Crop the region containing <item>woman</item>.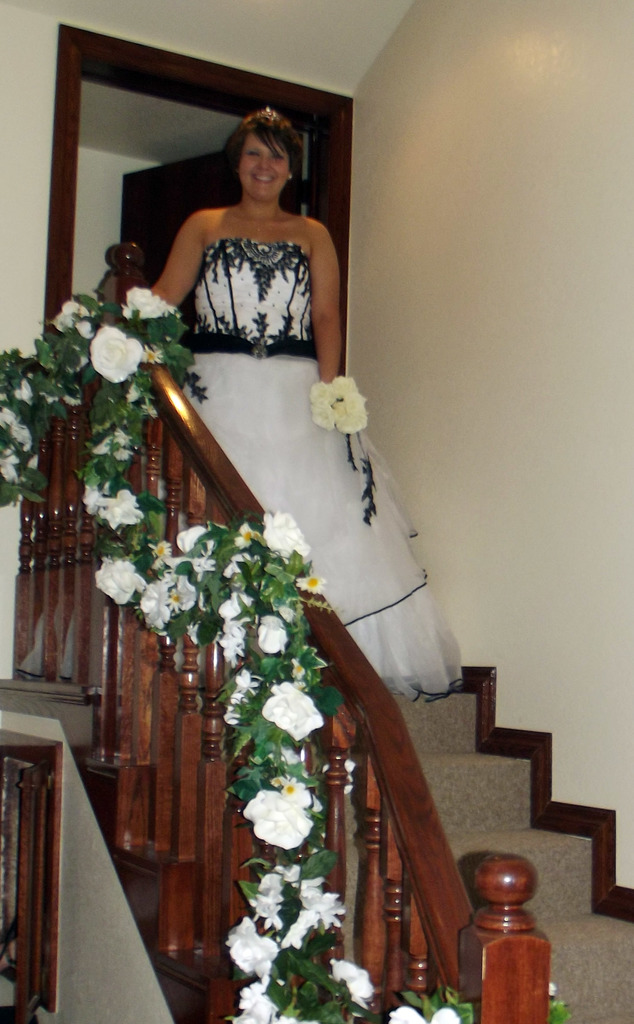
Crop region: 145,103,461,702.
